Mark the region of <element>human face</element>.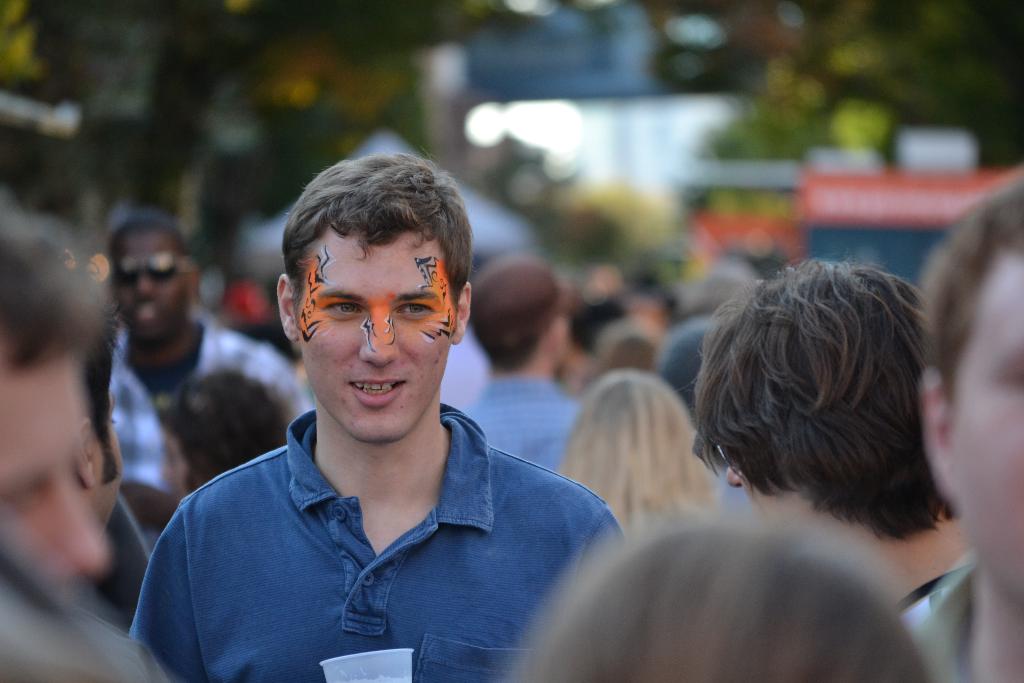
Region: <region>950, 248, 1023, 599</region>.
